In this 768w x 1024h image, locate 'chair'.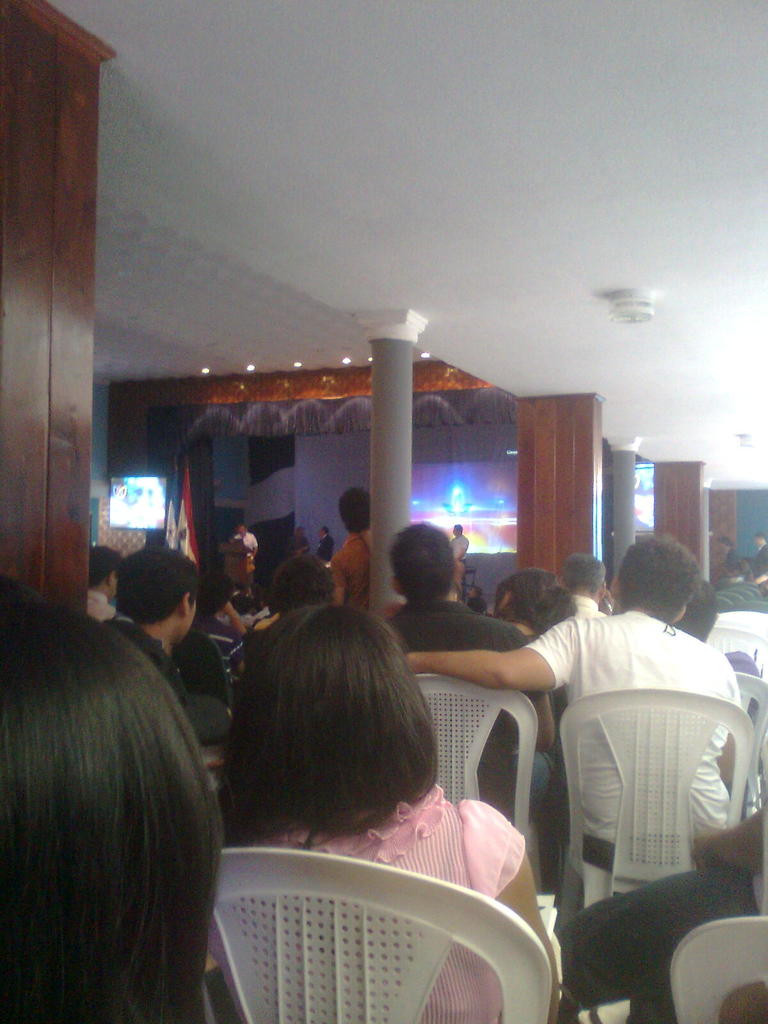
Bounding box: [x1=556, y1=701, x2=751, y2=874].
